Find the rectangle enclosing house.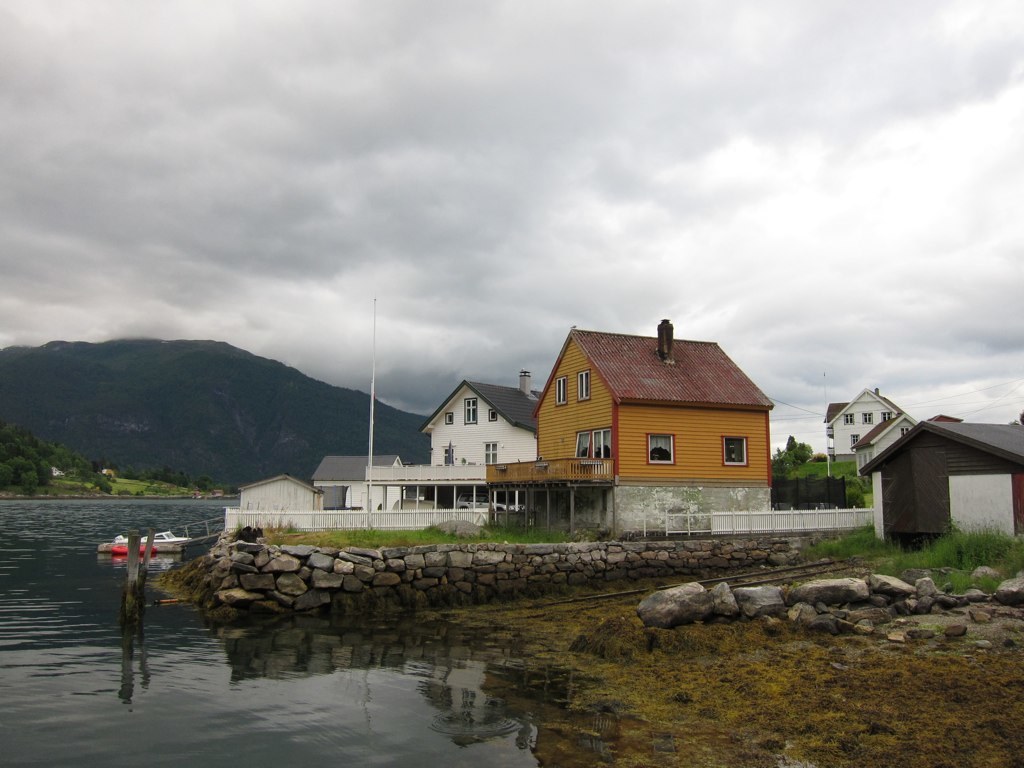
[221, 361, 547, 531].
